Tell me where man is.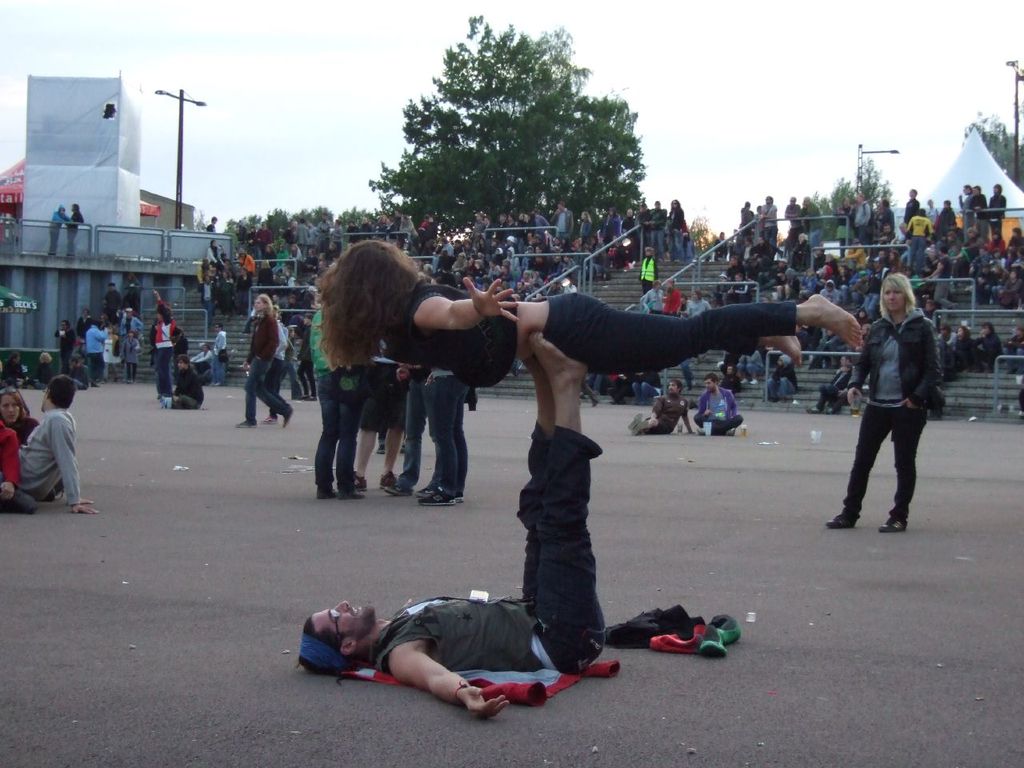
man is at {"x1": 190, "y1": 342, "x2": 211, "y2": 369}.
